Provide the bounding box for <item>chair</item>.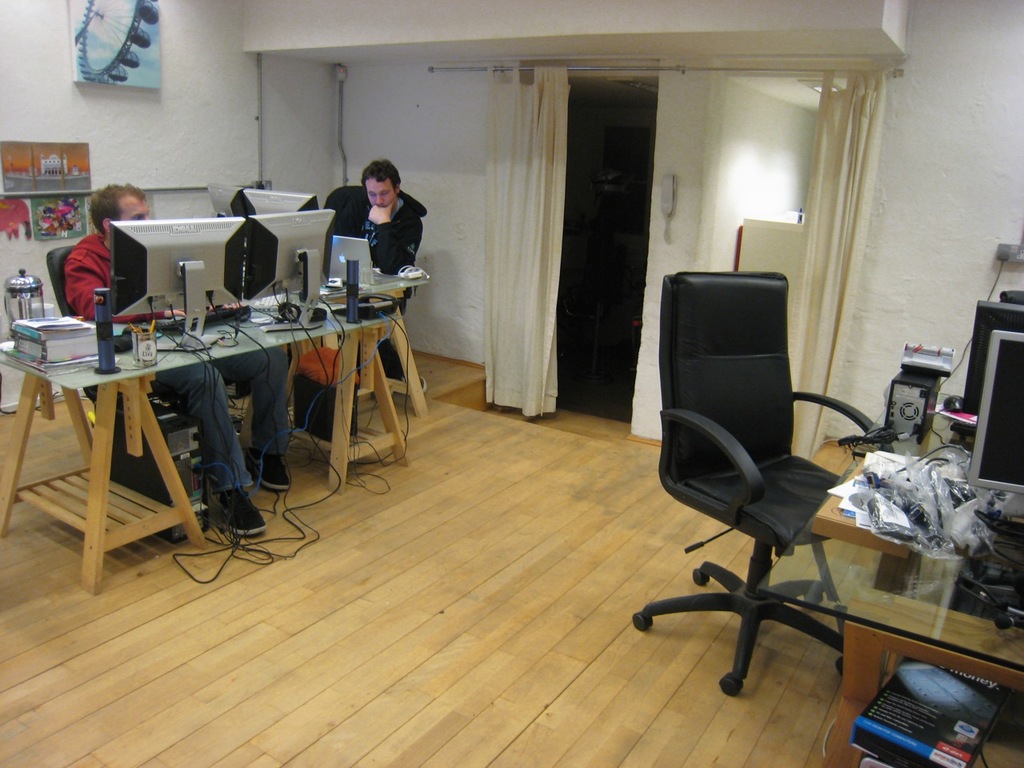
bbox=(651, 268, 894, 717).
